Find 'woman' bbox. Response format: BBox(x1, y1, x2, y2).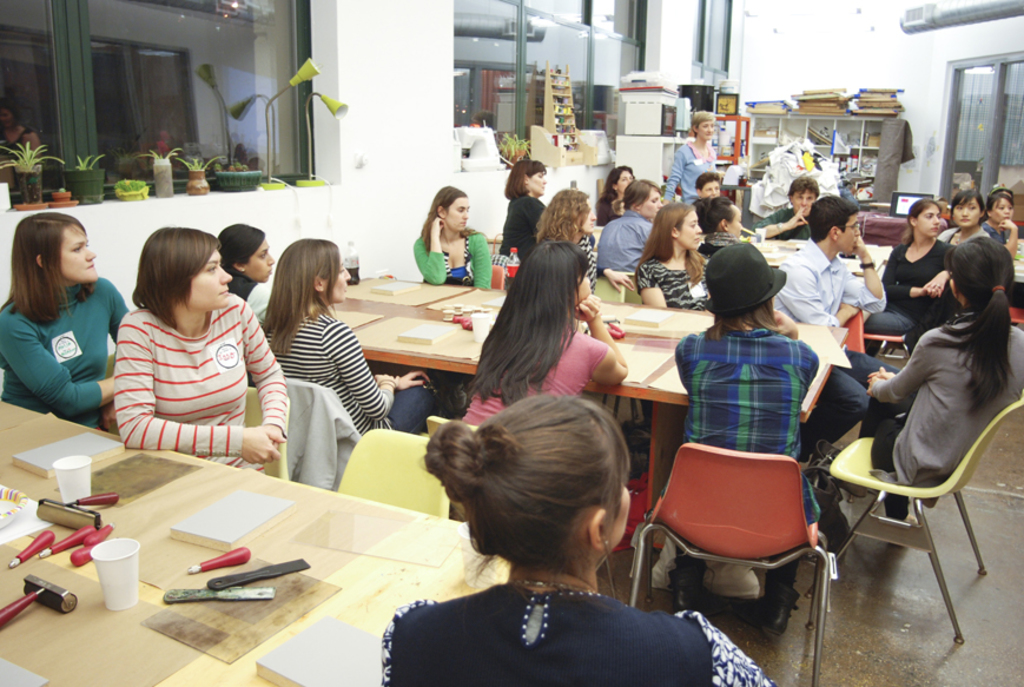
BBox(405, 184, 495, 293).
